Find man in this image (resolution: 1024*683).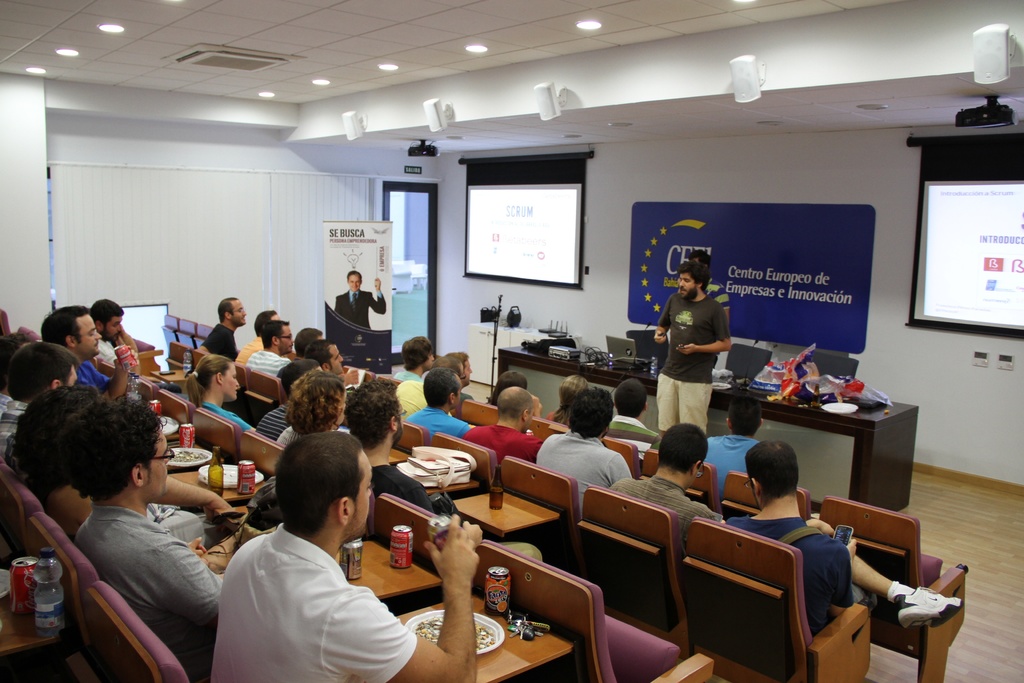
crop(655, 260, 732, 434).
